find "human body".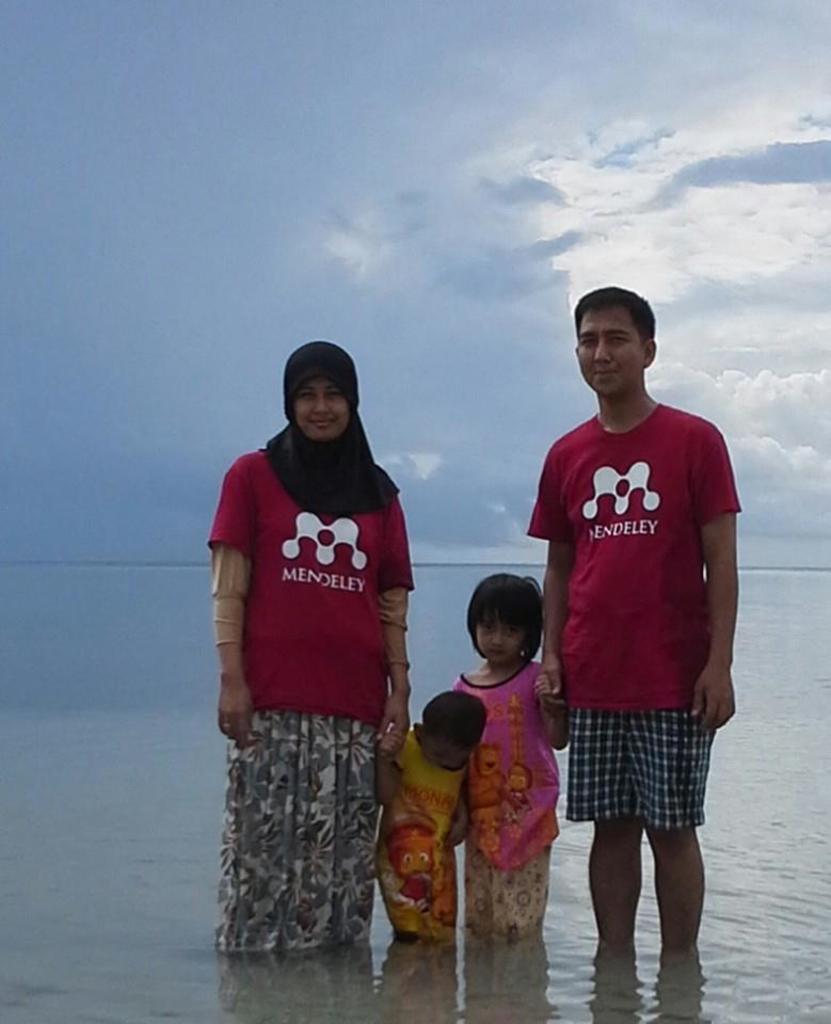
{"x1": 209, "y1": 441, "x2": 415, "y2": 961}.
